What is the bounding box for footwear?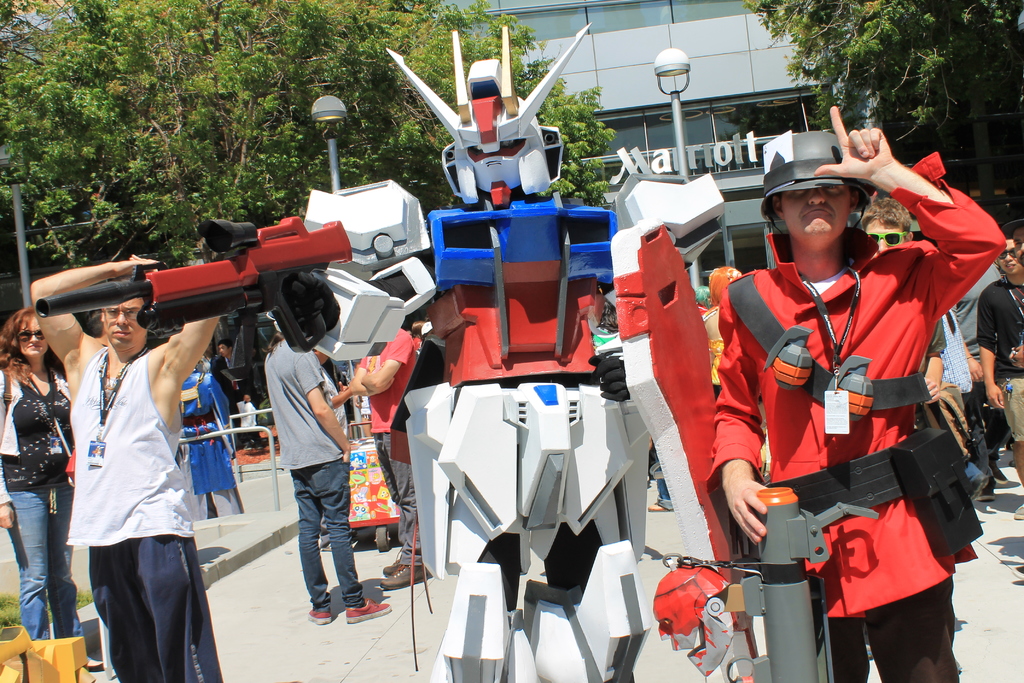
x1=1014 y1=504 x2=1023 y2=522.
